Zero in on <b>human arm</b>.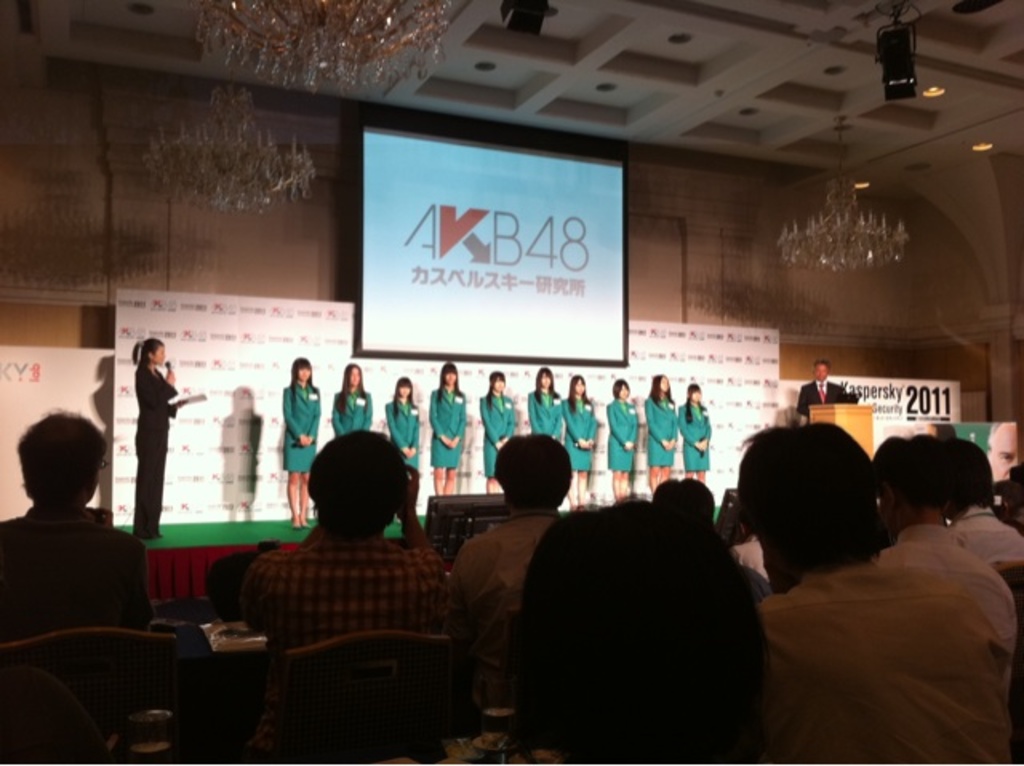
Zeroed in: bbox=(586, 406, 597, 446).
